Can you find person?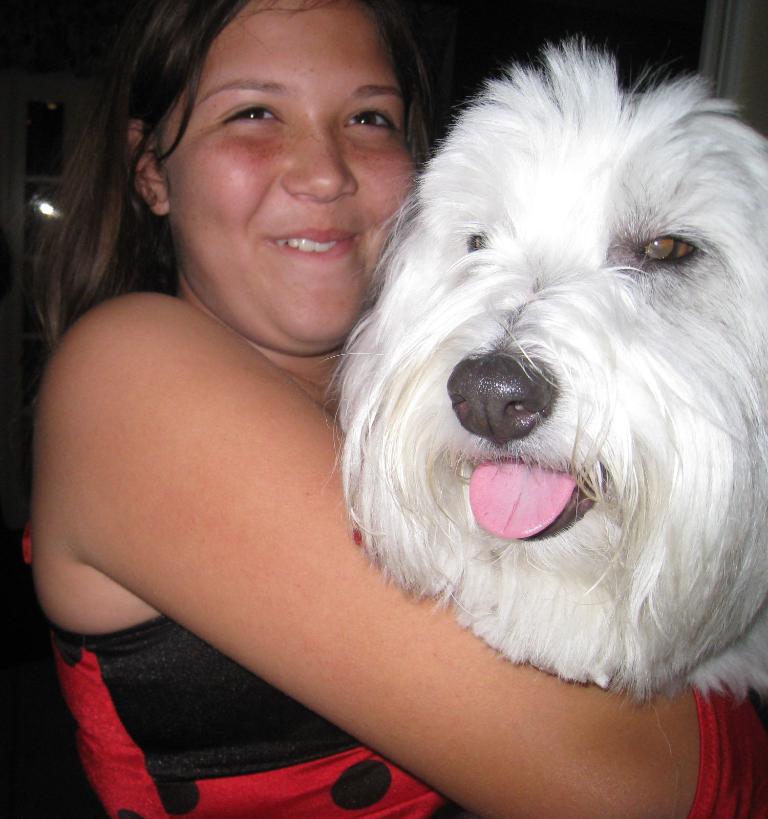
Yes, bounding box: crop(31, 0, 767, 818).
